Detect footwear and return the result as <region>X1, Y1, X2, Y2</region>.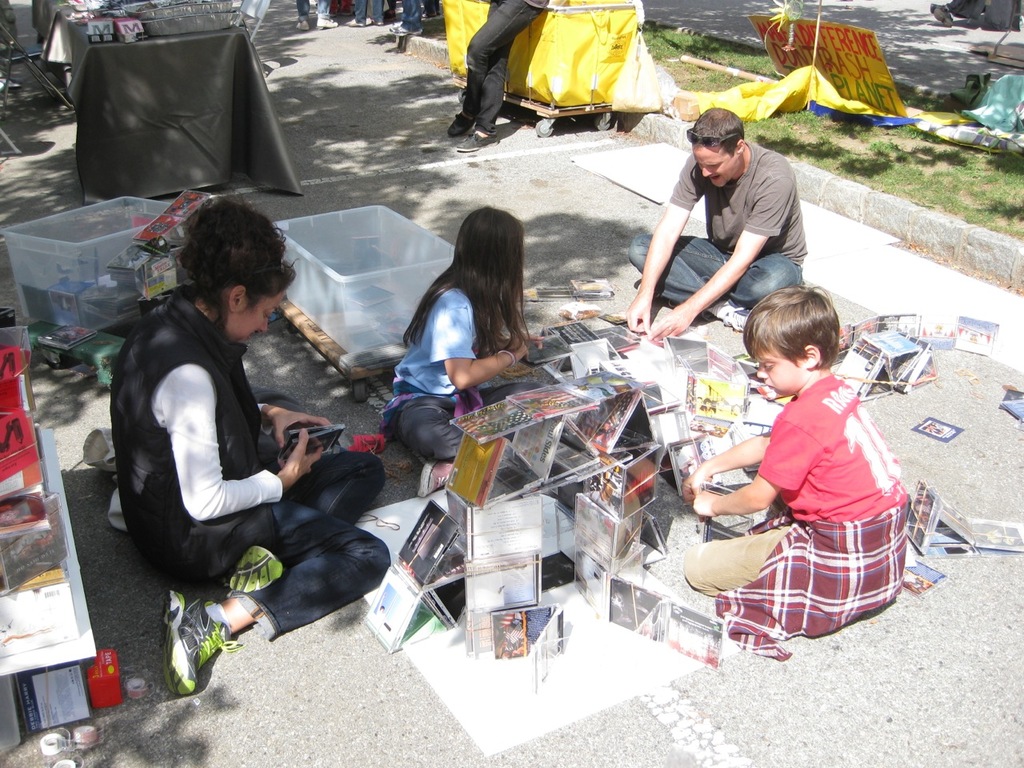
<region>295, 14, 306, 29</region>.
